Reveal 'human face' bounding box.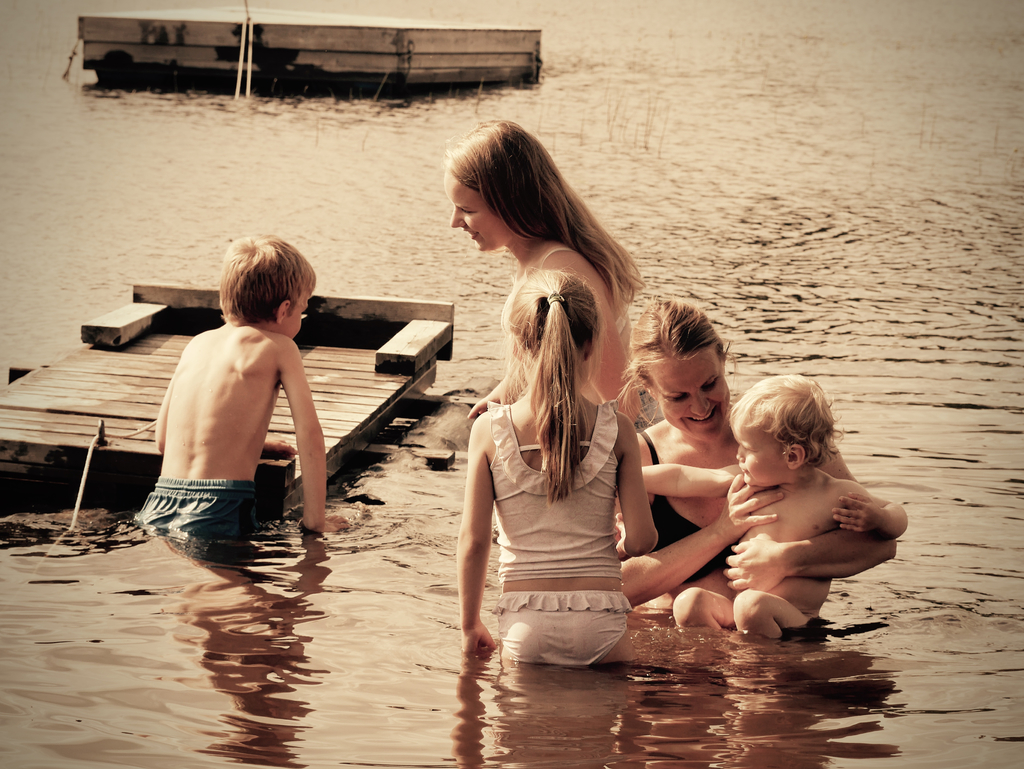
Revealed: {"left": 650, "top": 351, "right": 730, "bottom": 440}.
